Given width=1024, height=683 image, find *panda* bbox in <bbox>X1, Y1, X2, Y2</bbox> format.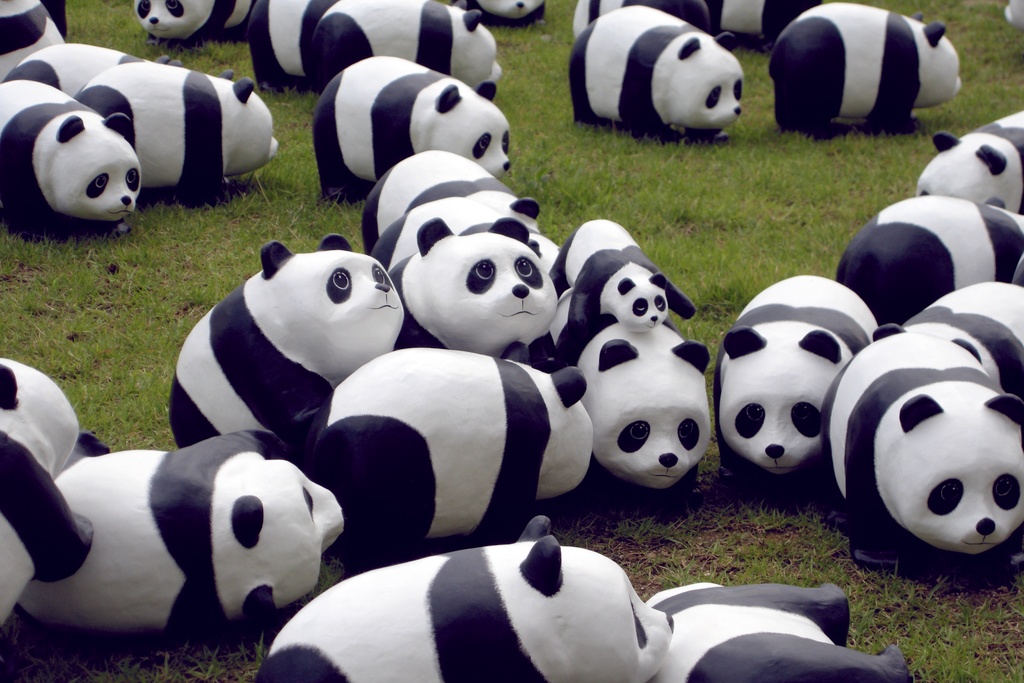
<bbox>399, 220, 559, 383</bbox>.
